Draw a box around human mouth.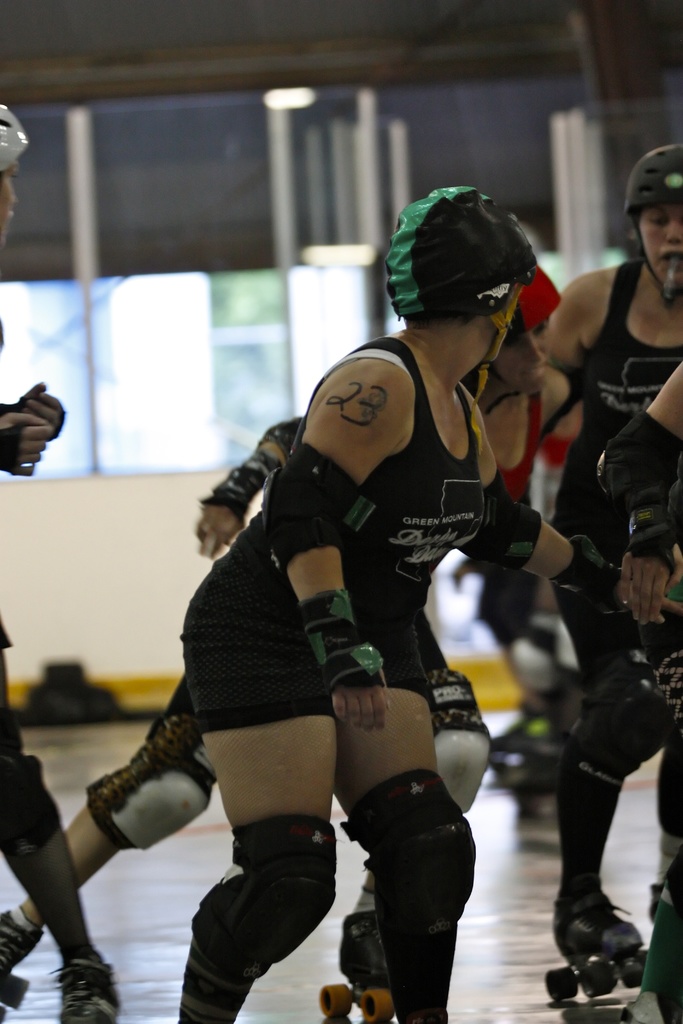
bbox(525, 364, 547, 378).
